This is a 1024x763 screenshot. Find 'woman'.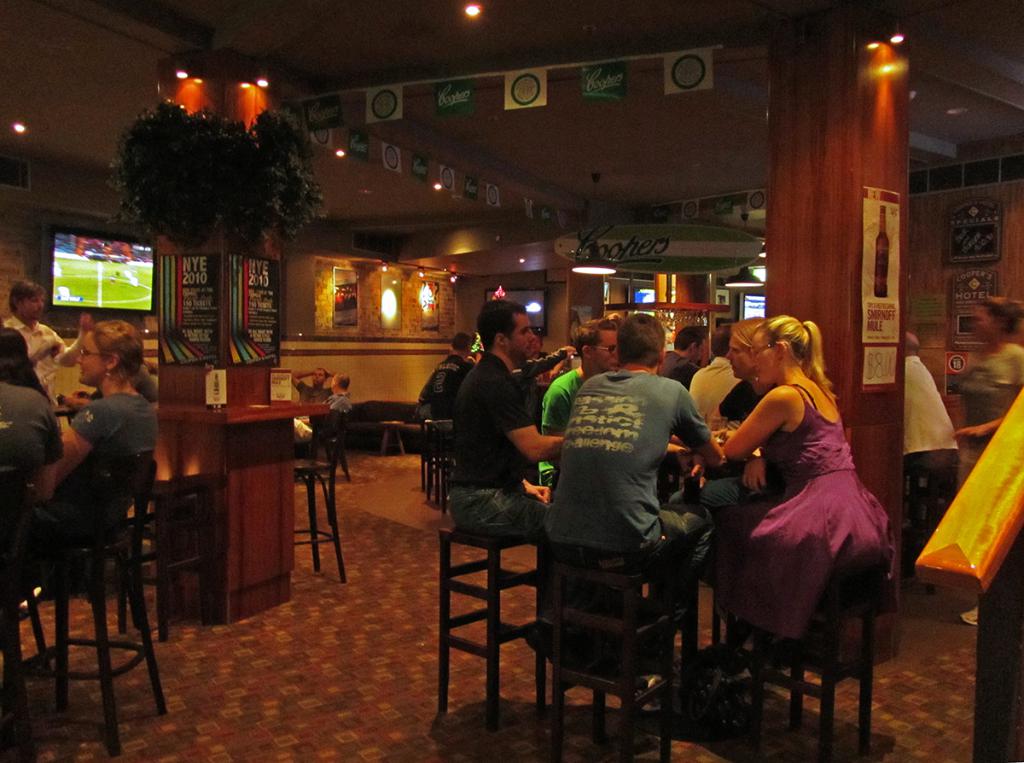
Bounding box: bbox=[30, 319, 158, 555].
